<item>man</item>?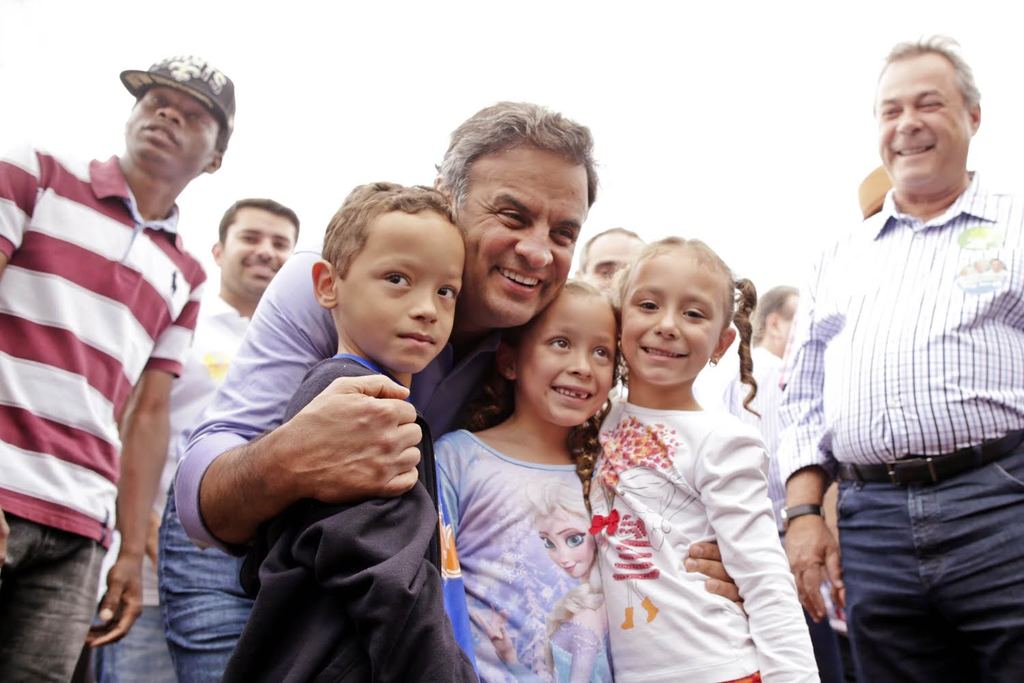
x1=136 y1=197 x2=303 y2=682
